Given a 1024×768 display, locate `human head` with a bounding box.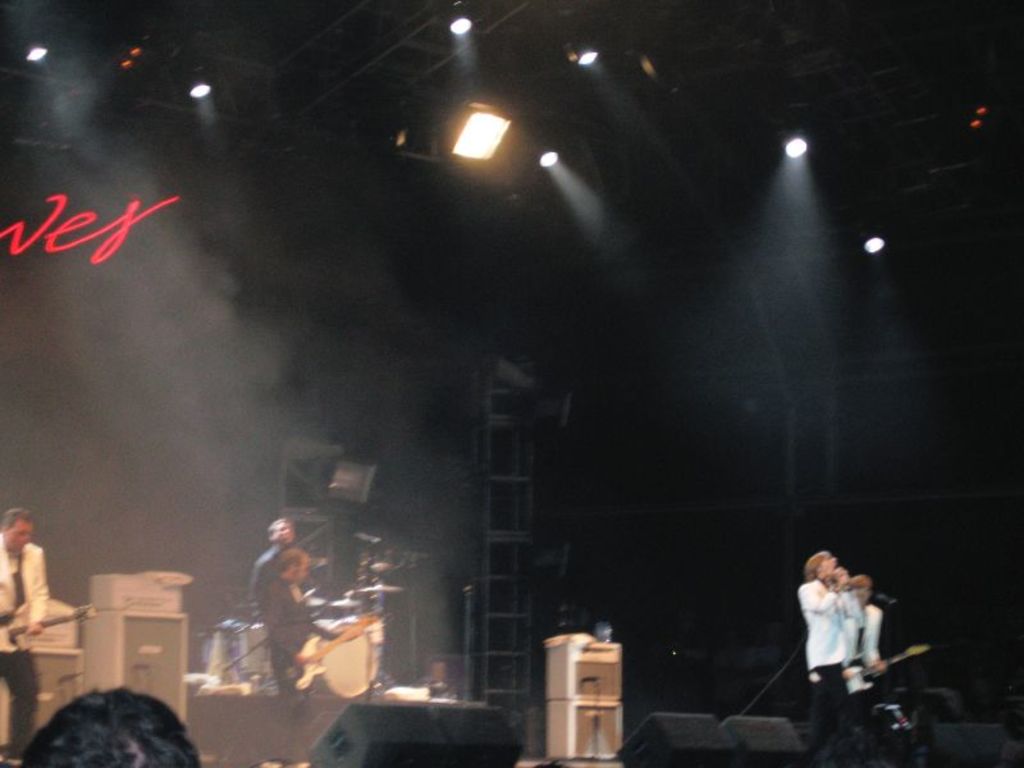
Located: [x1=800, y1=547, x2=837, y2=582].
